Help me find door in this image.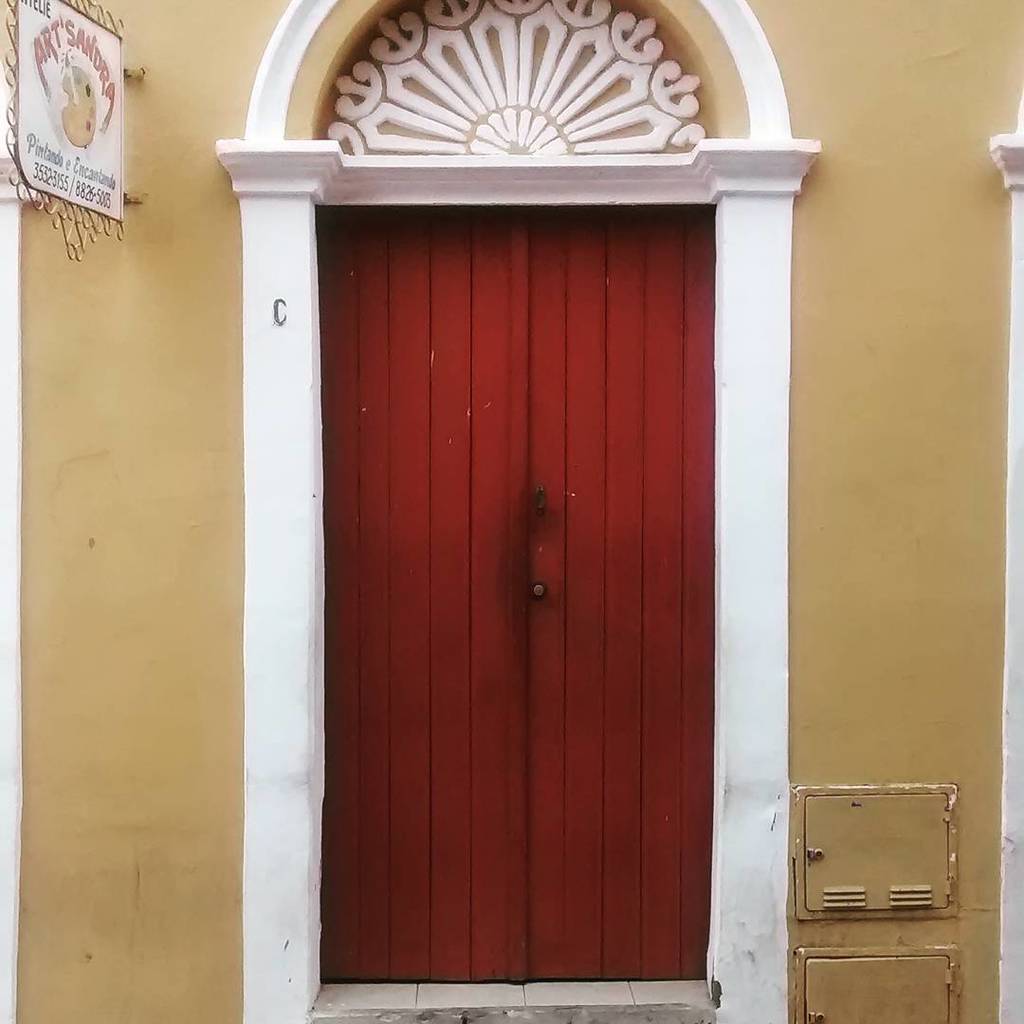
Found it: <region>297, 86, 746, 958</region>.
